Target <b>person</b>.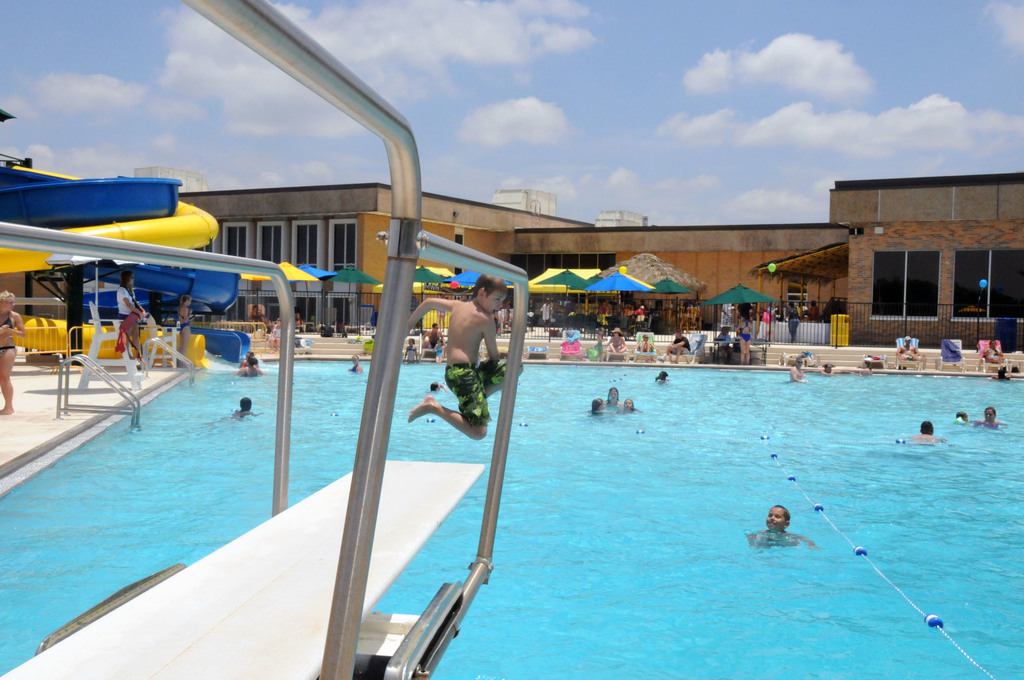
Target region: locate(624, 398, 643, 414).
